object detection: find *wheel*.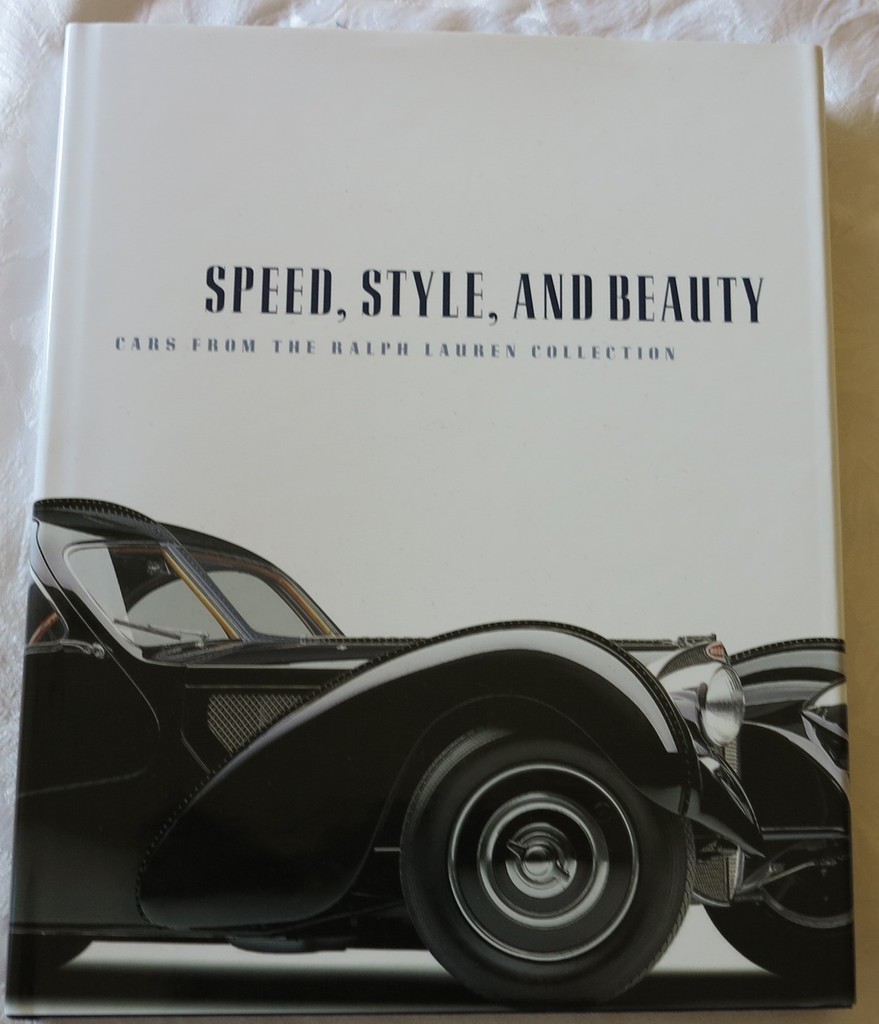
select_region(28, 605, 69, 641).
